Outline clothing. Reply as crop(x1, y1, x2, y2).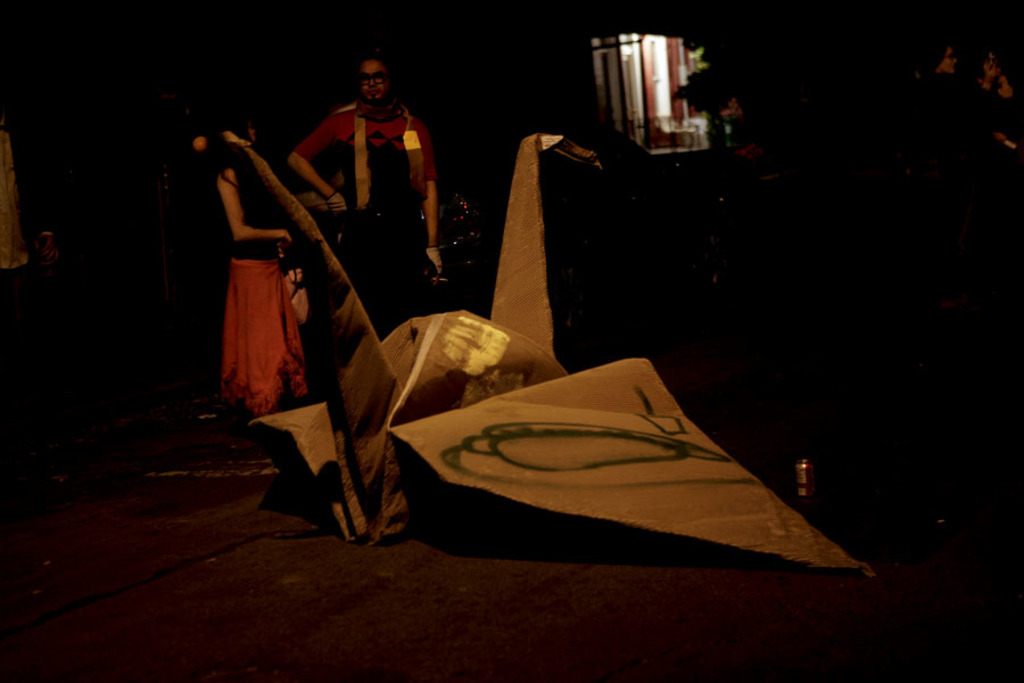
crop(215, 162, 306, 414).
